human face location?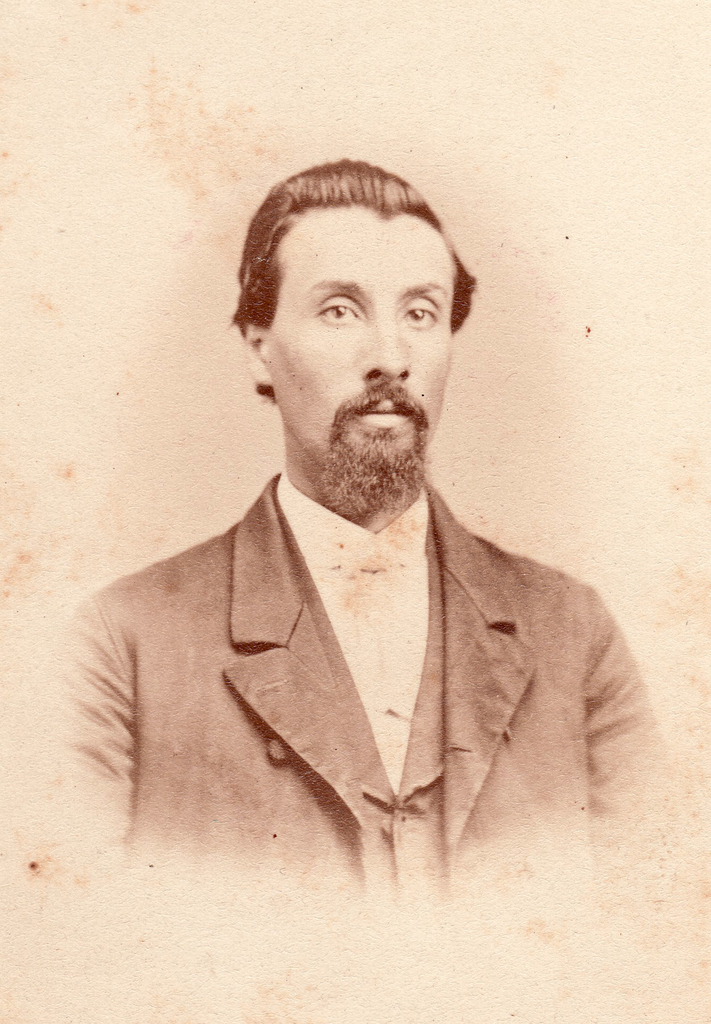
<region>264, 206, 455, 477</region>
